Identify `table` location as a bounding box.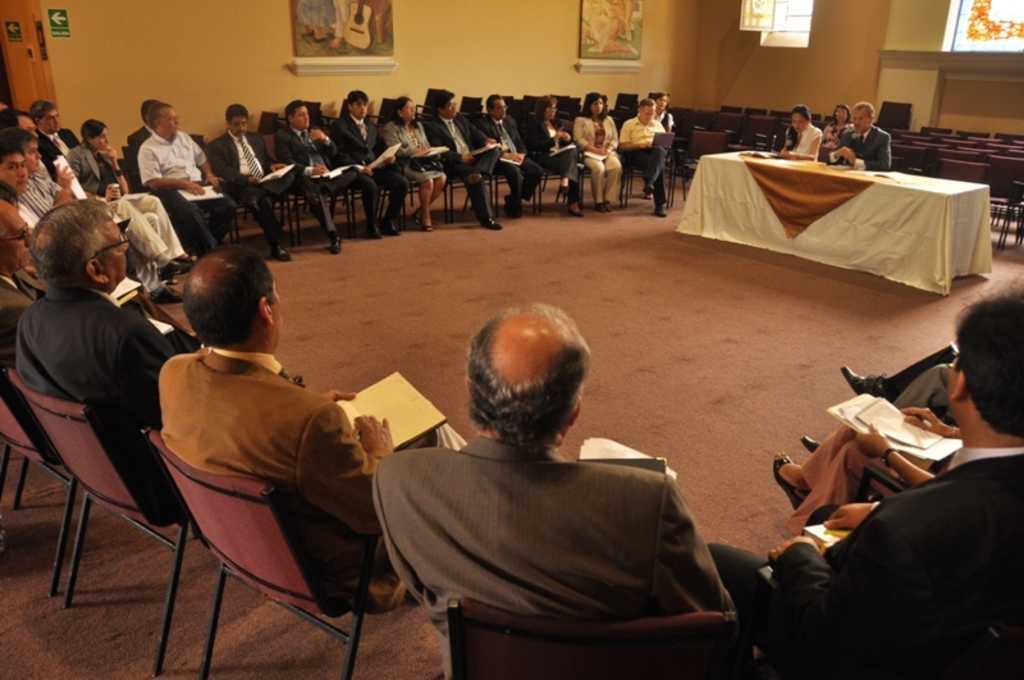
(x1=653, y1=120, x2=1001, y2=332).
